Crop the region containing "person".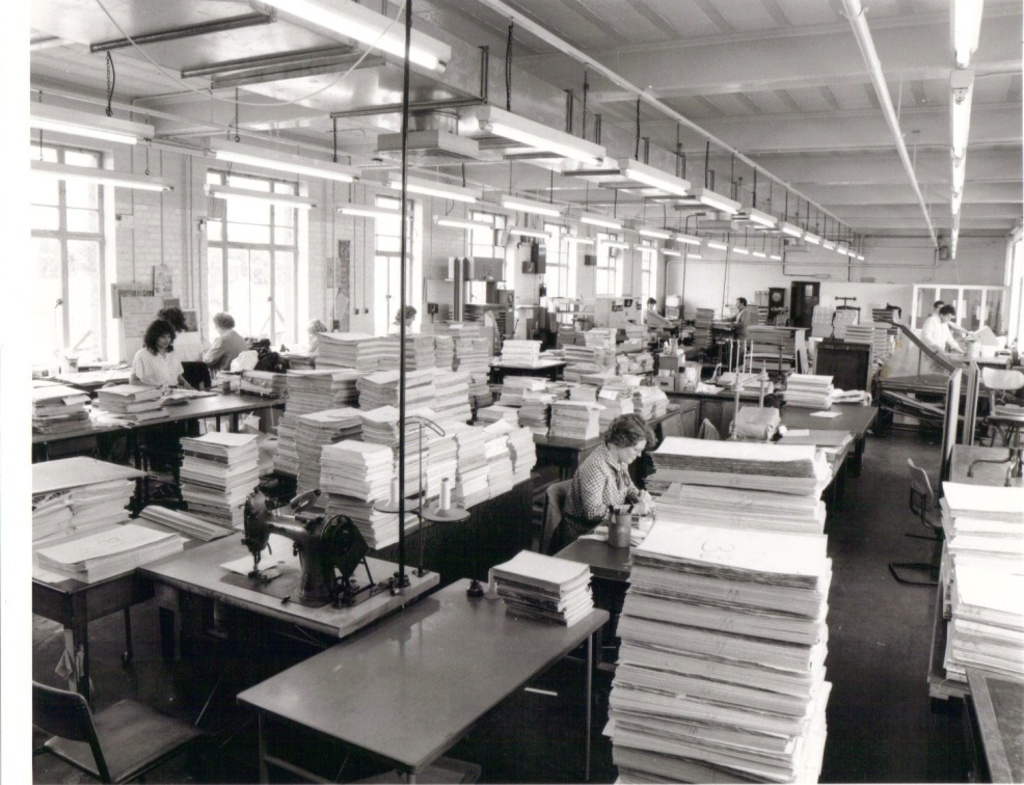
Crop region: locate(208, 309, 250, 371).
